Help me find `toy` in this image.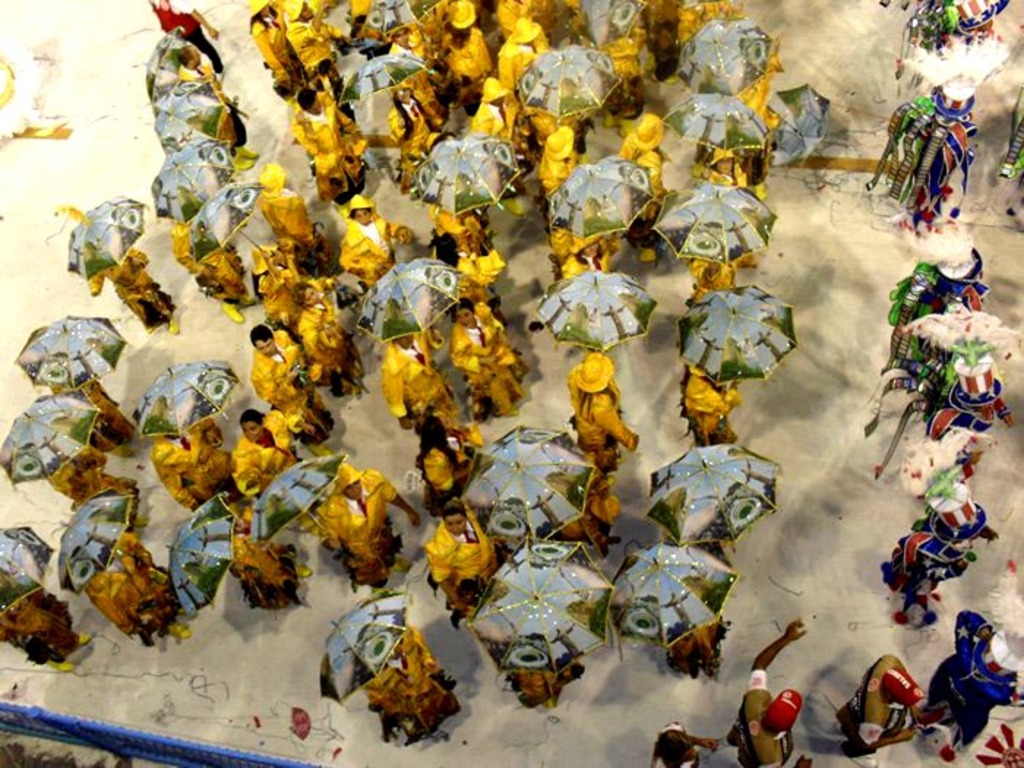
Found it: crop(556, 256, 682, 506).
